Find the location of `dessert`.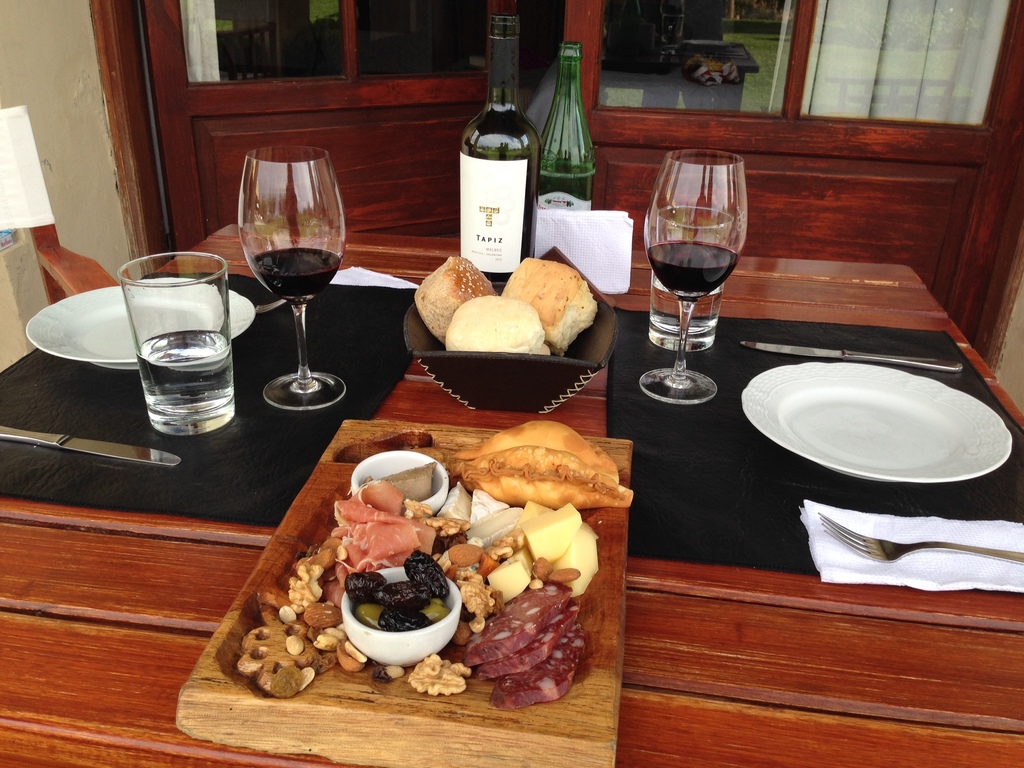
Location: Rect(231, 554, 356, 707).
